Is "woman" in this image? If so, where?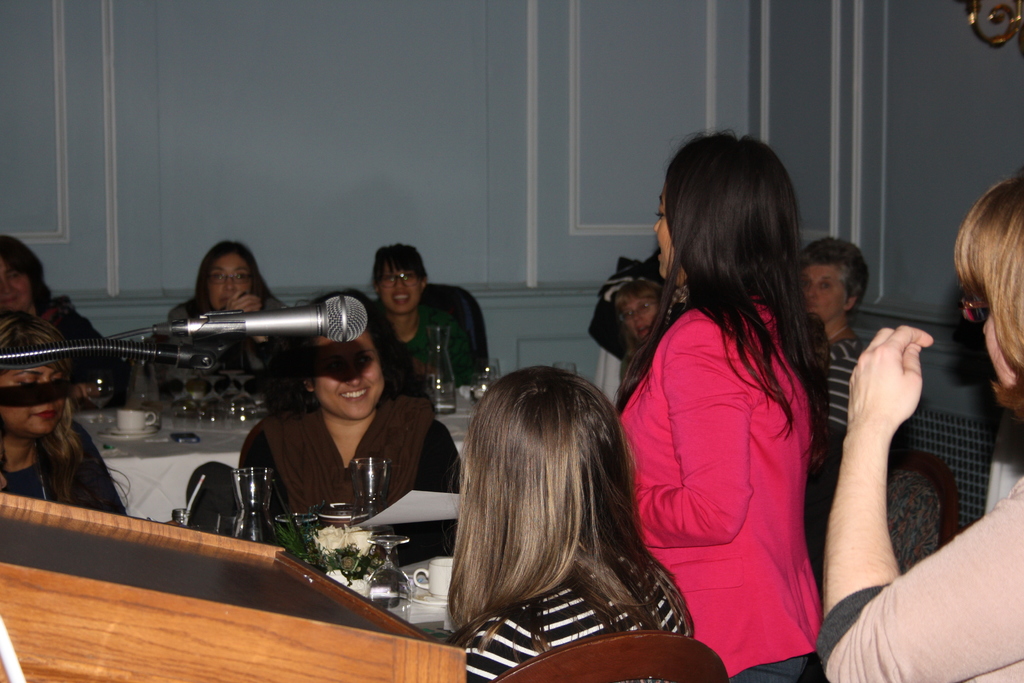
Yes, at (left=159, top=238, right=295, bottom=374).
